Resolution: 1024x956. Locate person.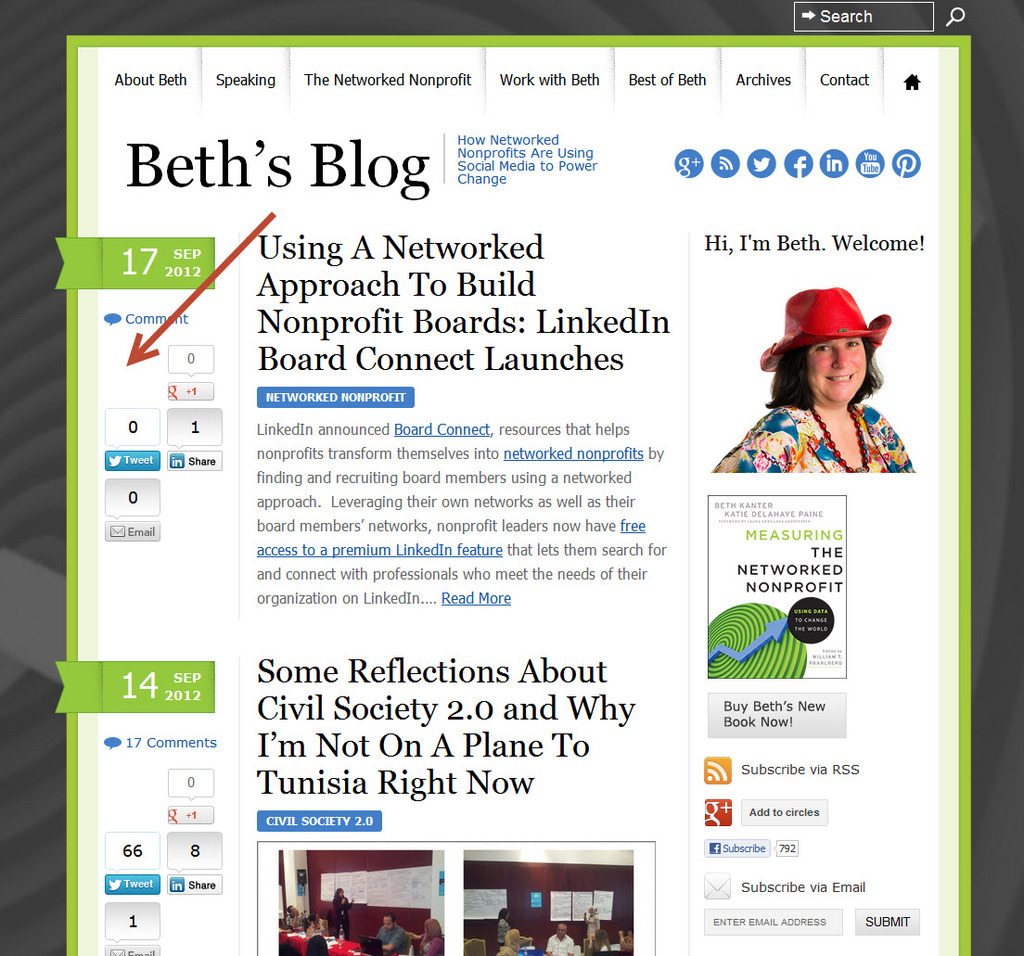
x1=587, y1=907, x2=600, y2=939.
